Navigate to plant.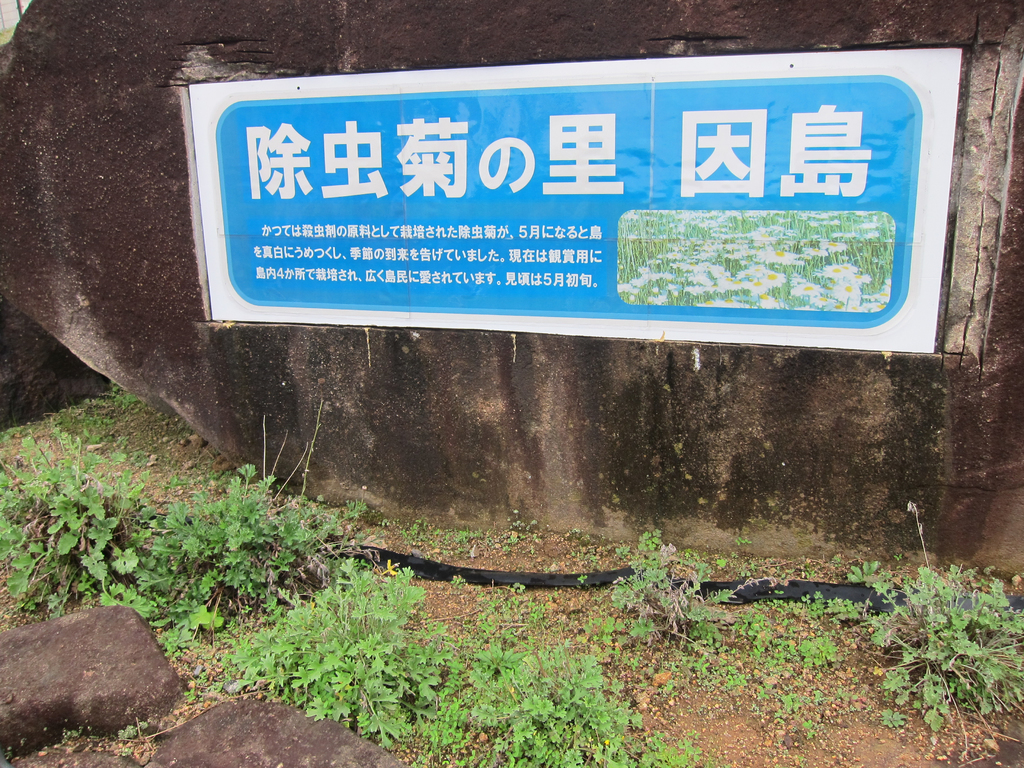
Navigation target: <box>111,717,147,739</box>.
